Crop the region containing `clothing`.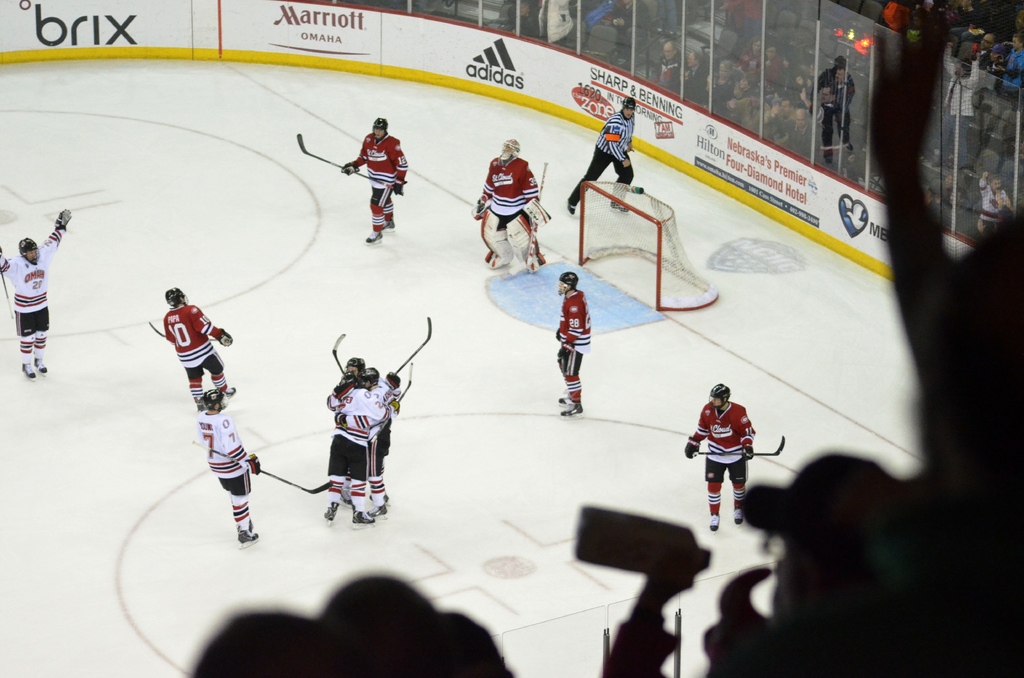
Crop region: region(989, 59, 1003, 73).
